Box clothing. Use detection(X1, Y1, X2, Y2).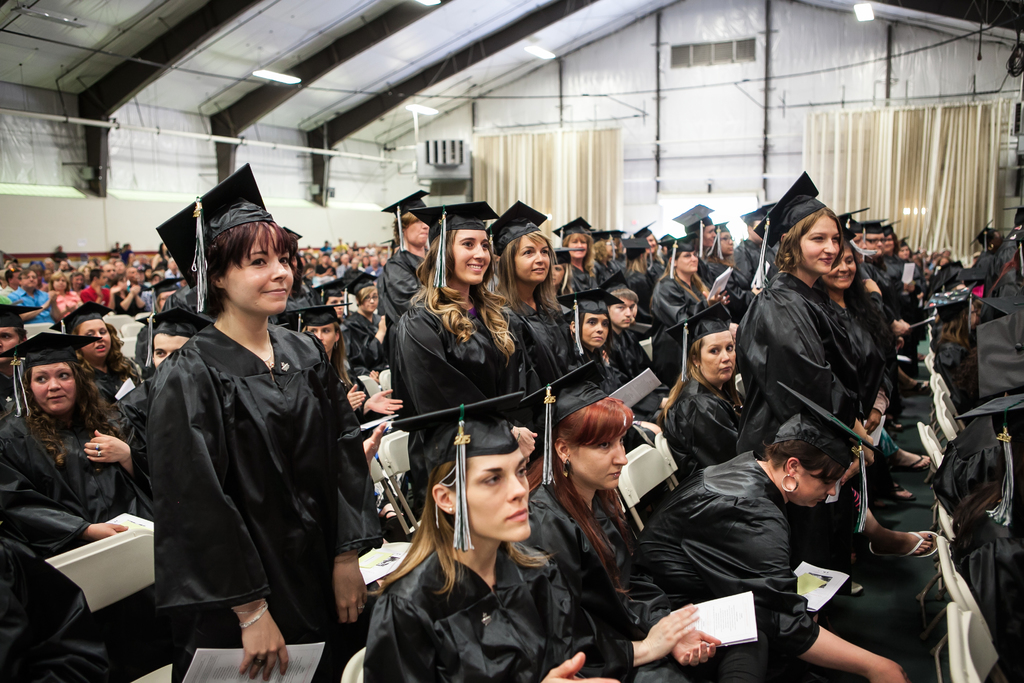
detection(947, 507, 1017, 682).
